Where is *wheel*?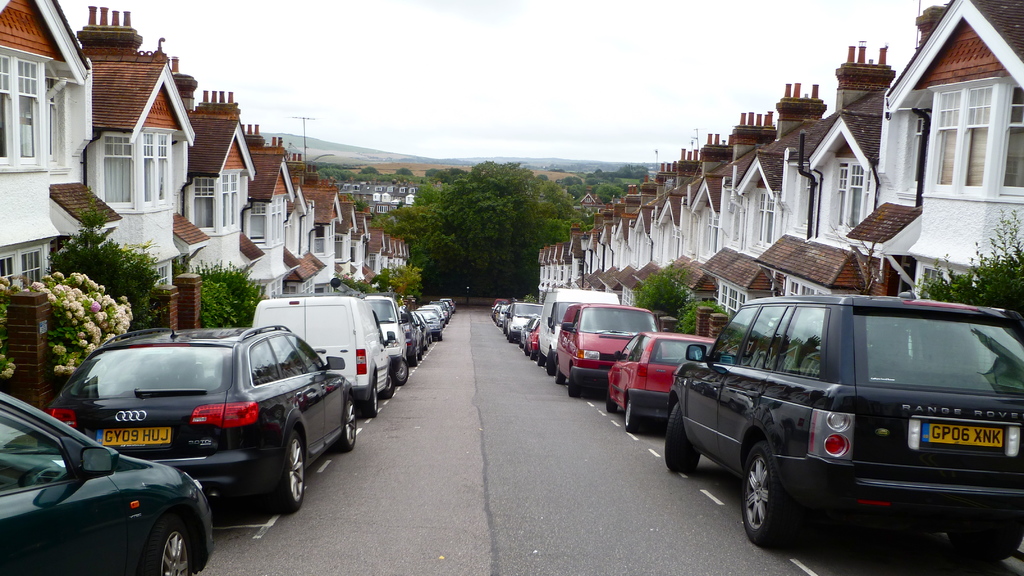
rect(740, 447, 799, 551).
